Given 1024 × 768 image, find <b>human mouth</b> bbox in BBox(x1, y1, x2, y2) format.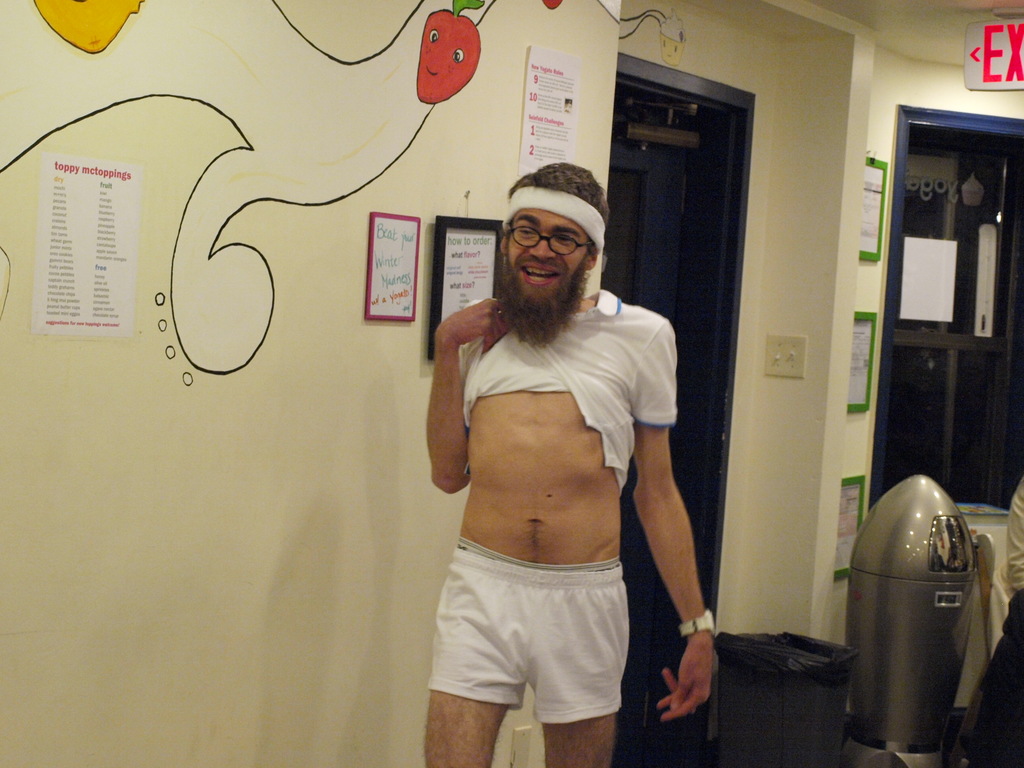
BBox(522, 261, 561, 289).
